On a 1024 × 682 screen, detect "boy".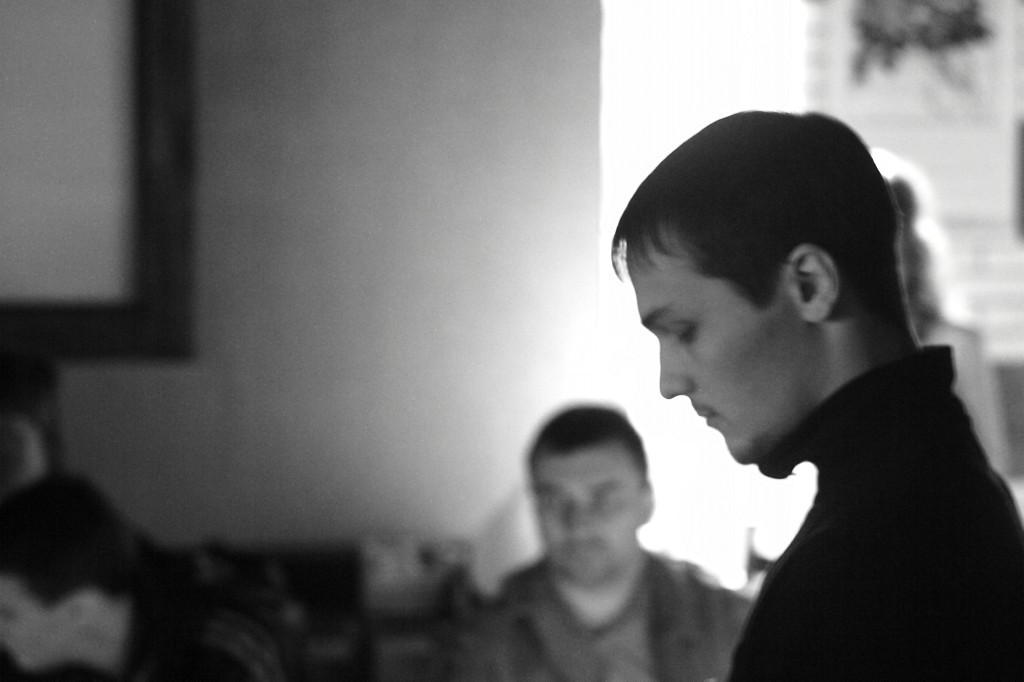
[481, 396, 748, 681].
